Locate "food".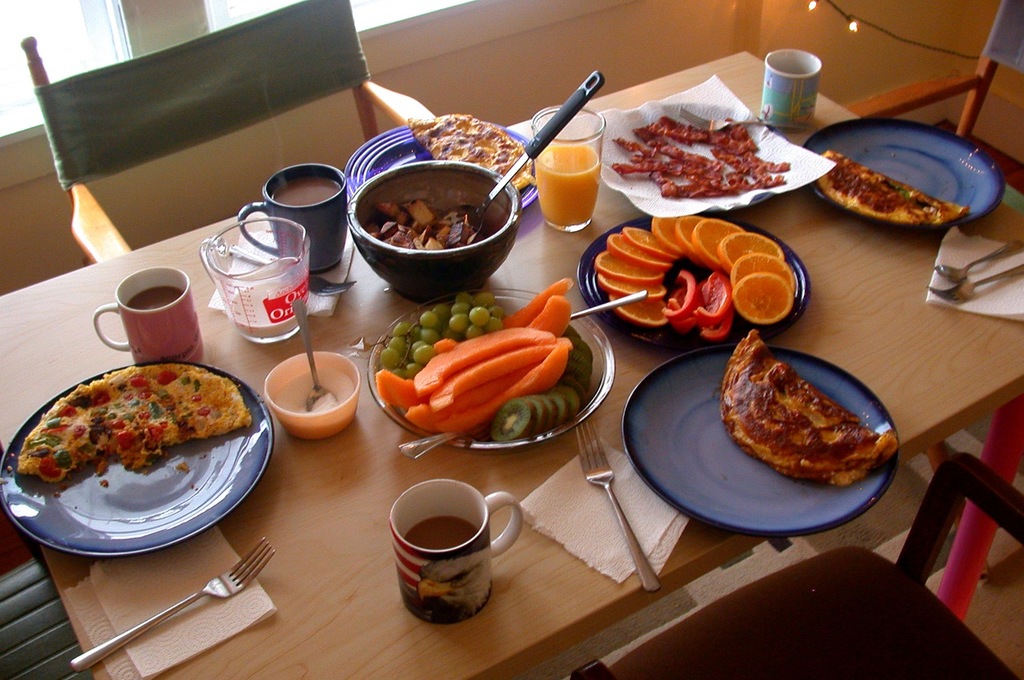
Bounding box: 267/366/354/416.
